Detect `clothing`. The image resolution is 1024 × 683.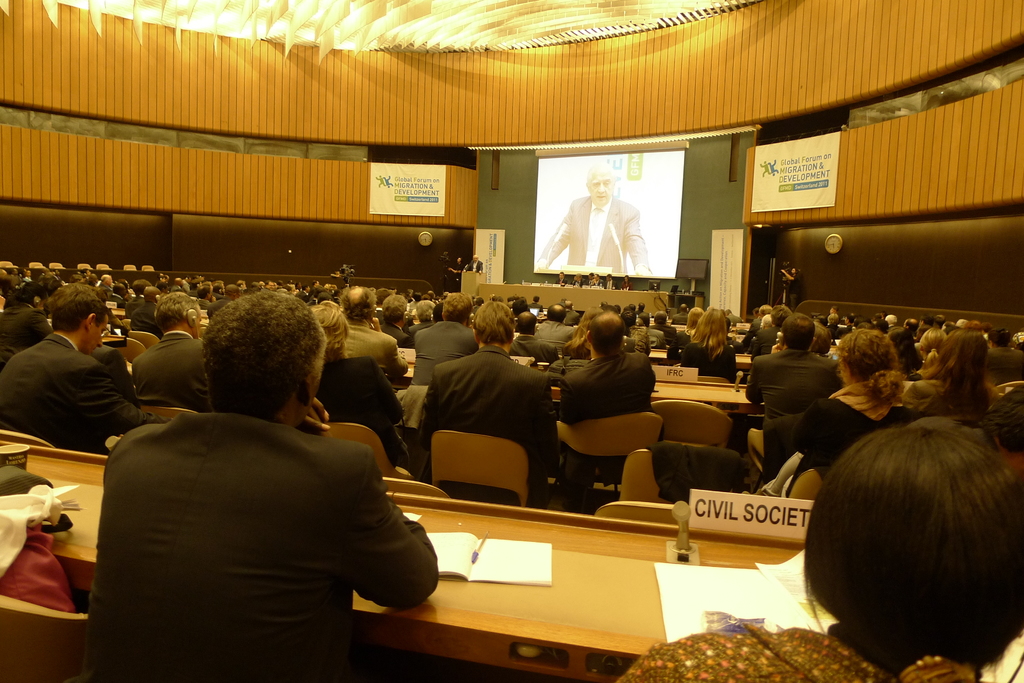
410:349:548:478.
